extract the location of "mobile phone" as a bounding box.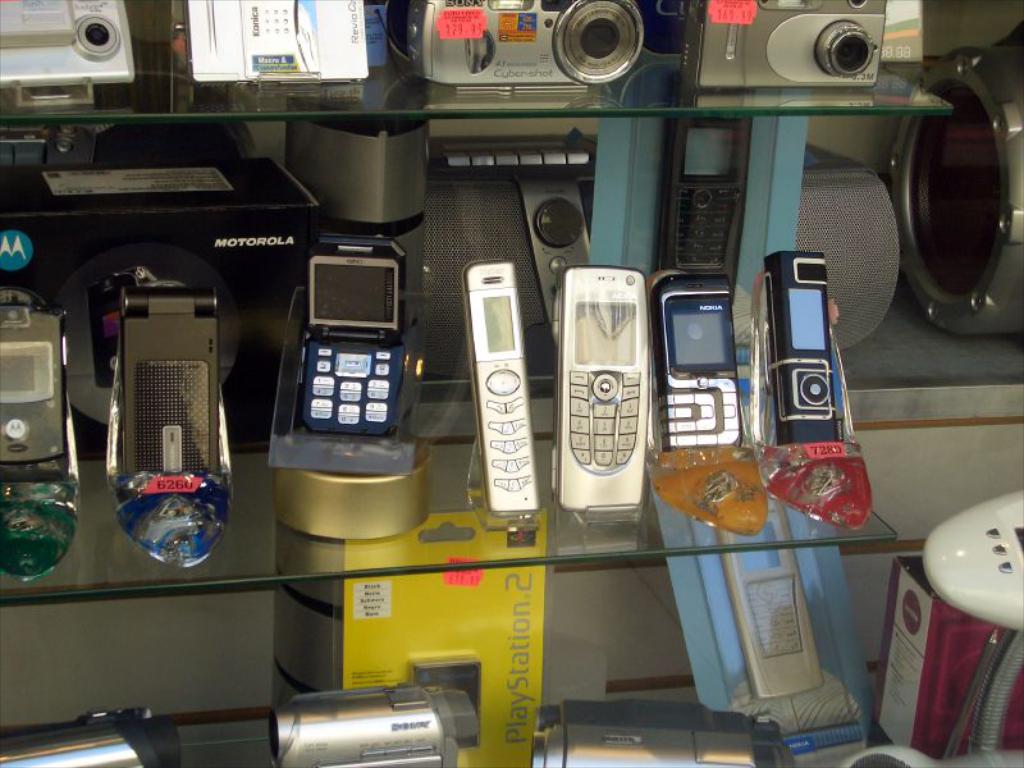
[301,234,408,438].
